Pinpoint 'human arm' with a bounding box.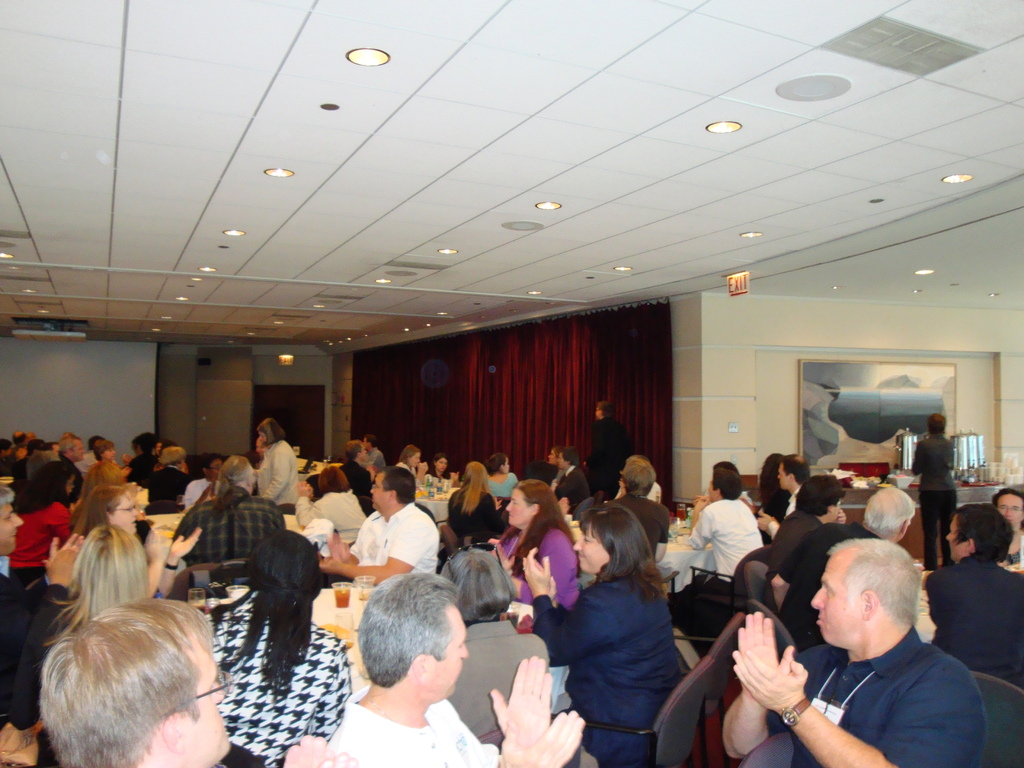
x1=687, y1=498, x2=712, y2=550.
